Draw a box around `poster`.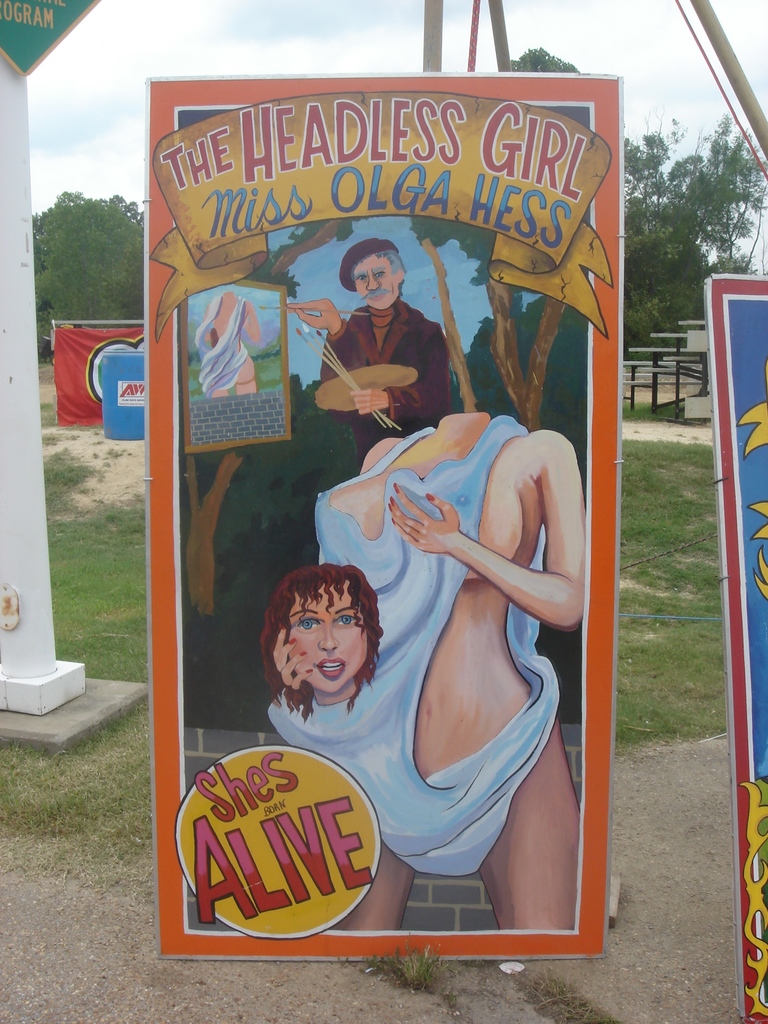
(x1=150, y1=67, x2=619, y2=964).
